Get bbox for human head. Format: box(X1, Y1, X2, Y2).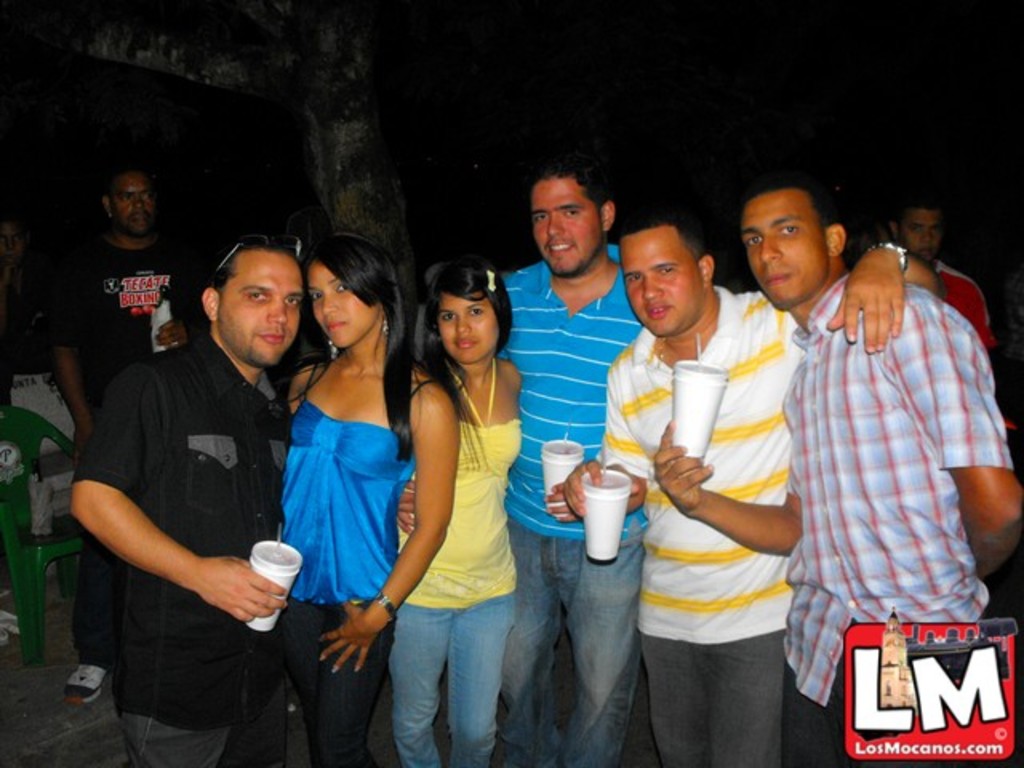
box(730, 174, 858, 306).
